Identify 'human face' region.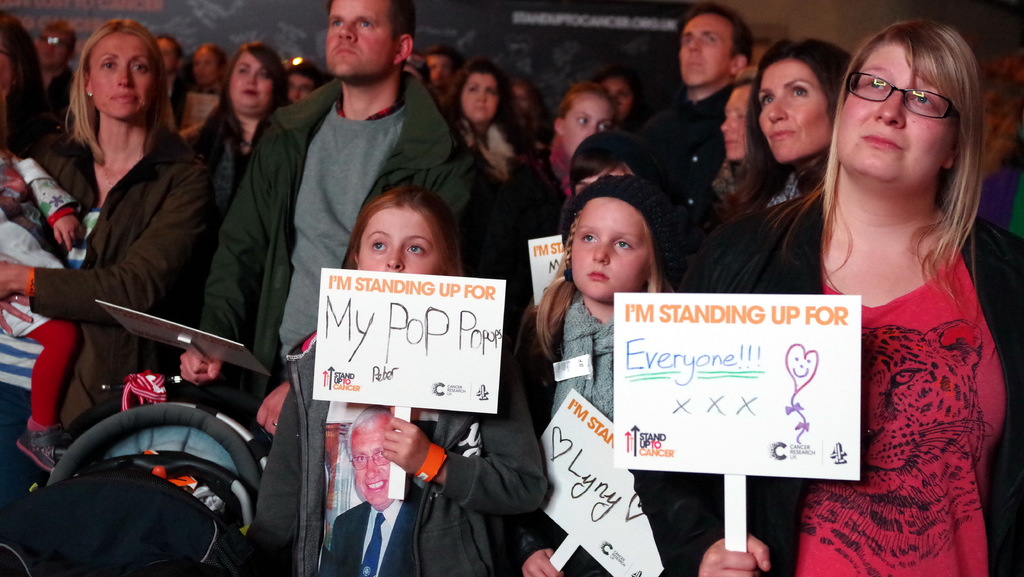
Region: 157/38/177/78.
